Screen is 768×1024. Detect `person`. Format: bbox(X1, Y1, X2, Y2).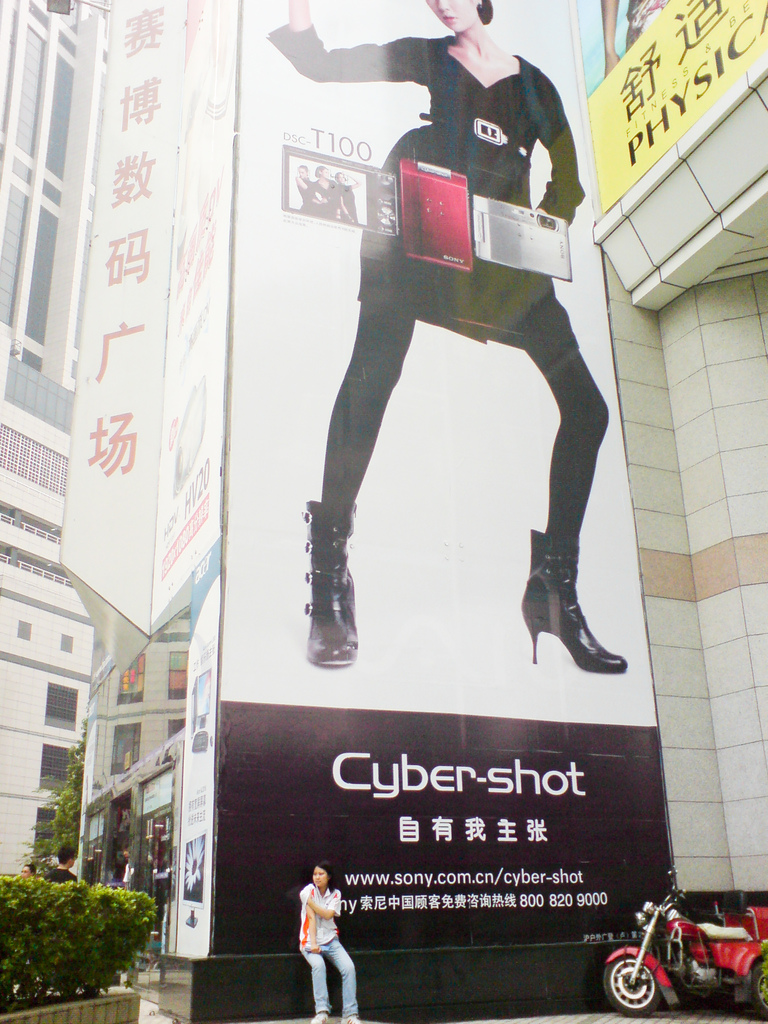
bbox(266, 0, 628, 680).
